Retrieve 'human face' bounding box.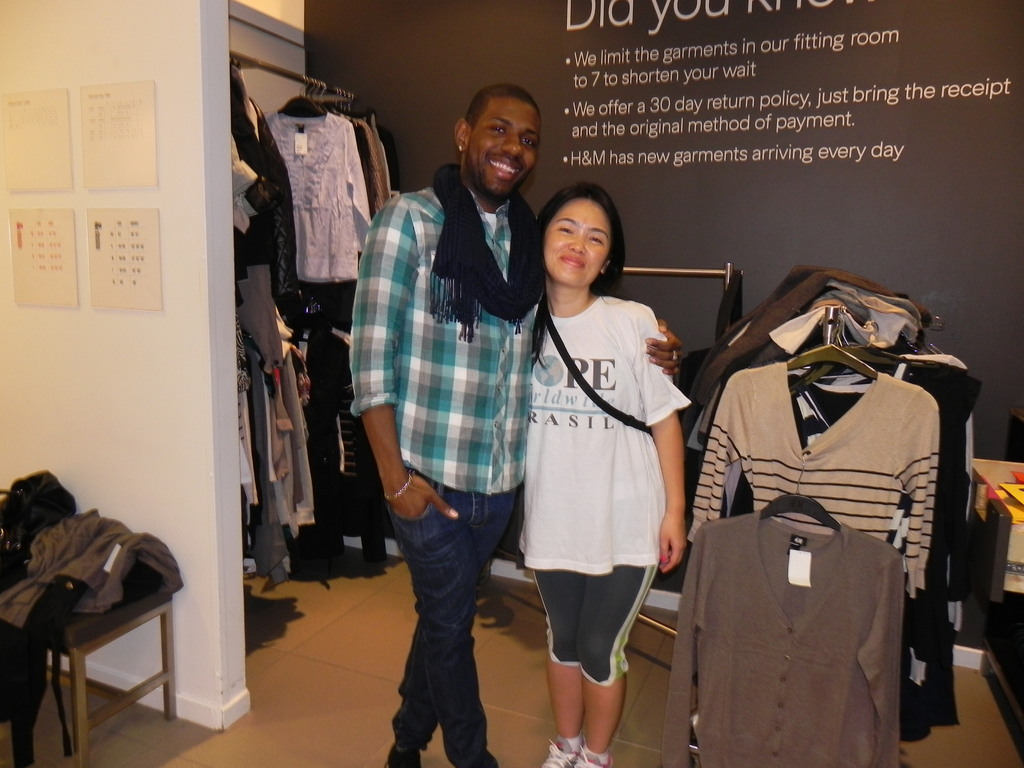
Bounding box: [x1=543, y1=196, x2=616, y2=283].
